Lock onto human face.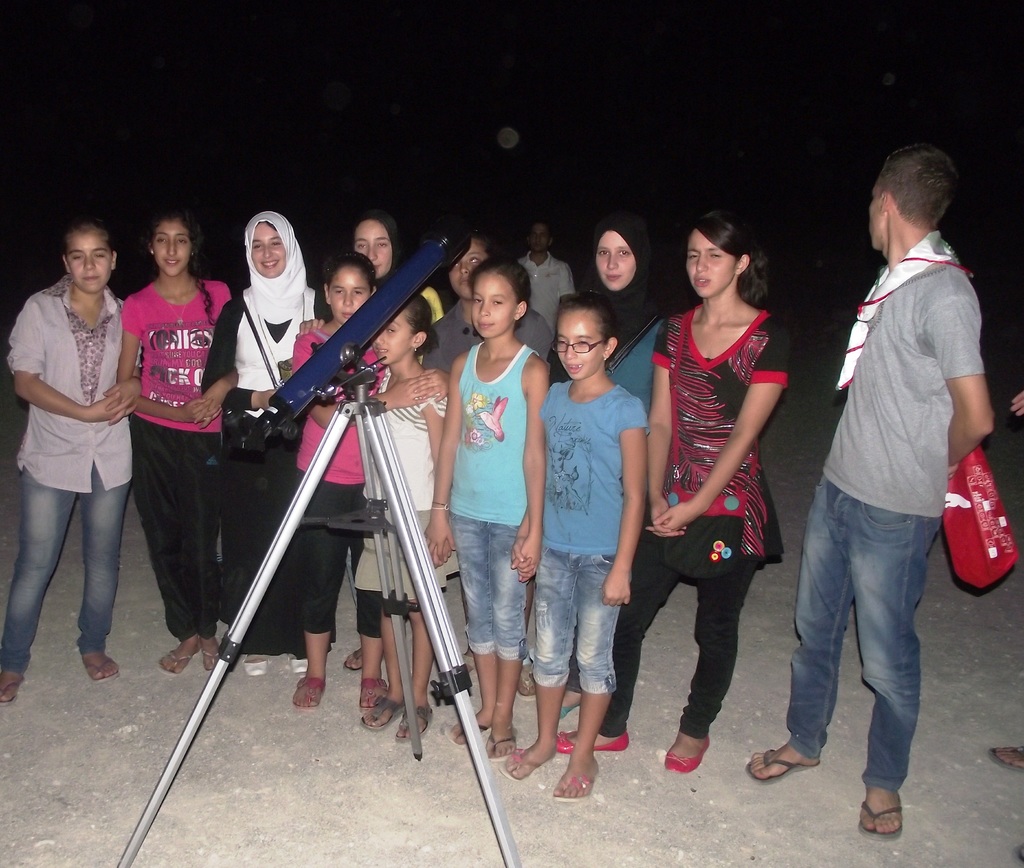
Locked: 251/217/284/277.
